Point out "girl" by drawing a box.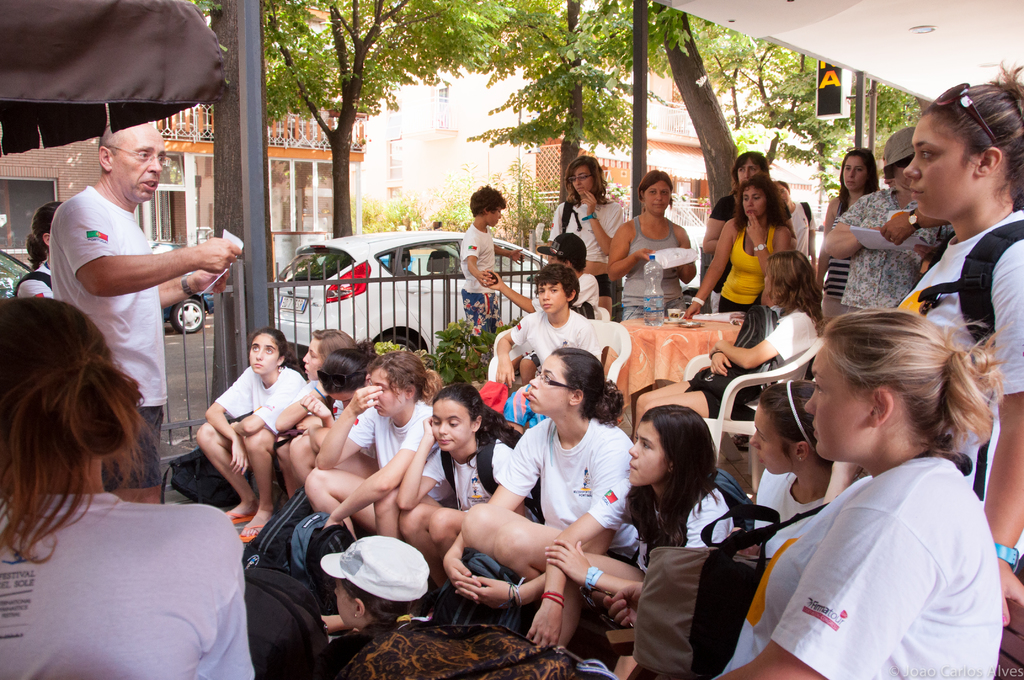
region(632, 244, 827, 444).
